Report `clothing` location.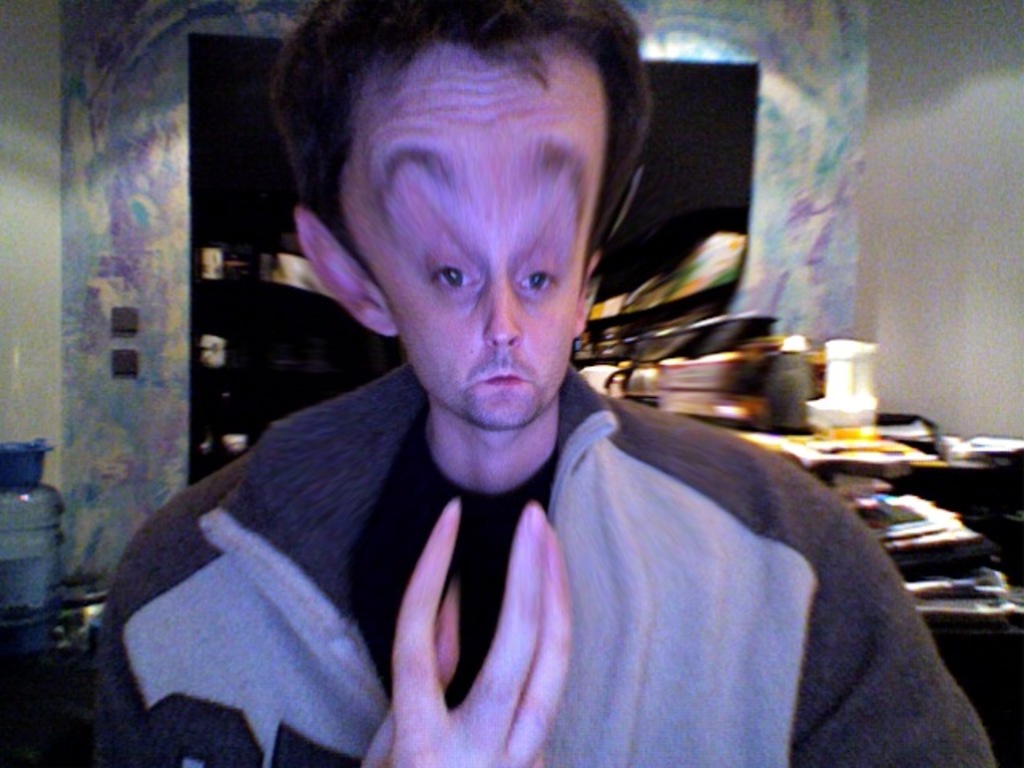
Report: rect(88, 363, 995, 766).
